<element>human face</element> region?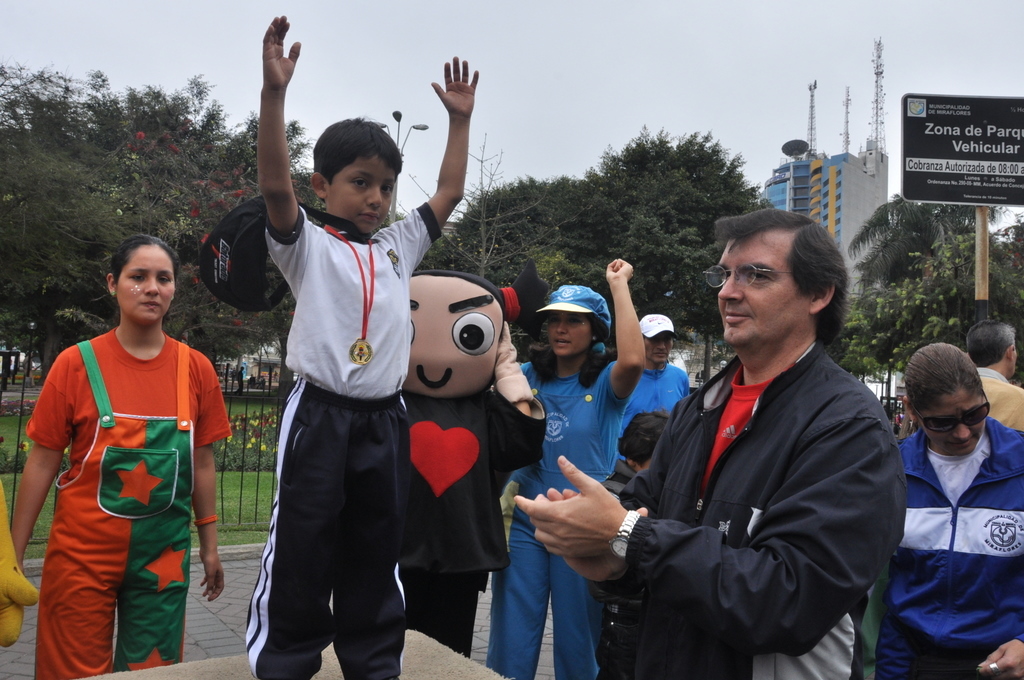
select_region(548, 313, 592, 357)
